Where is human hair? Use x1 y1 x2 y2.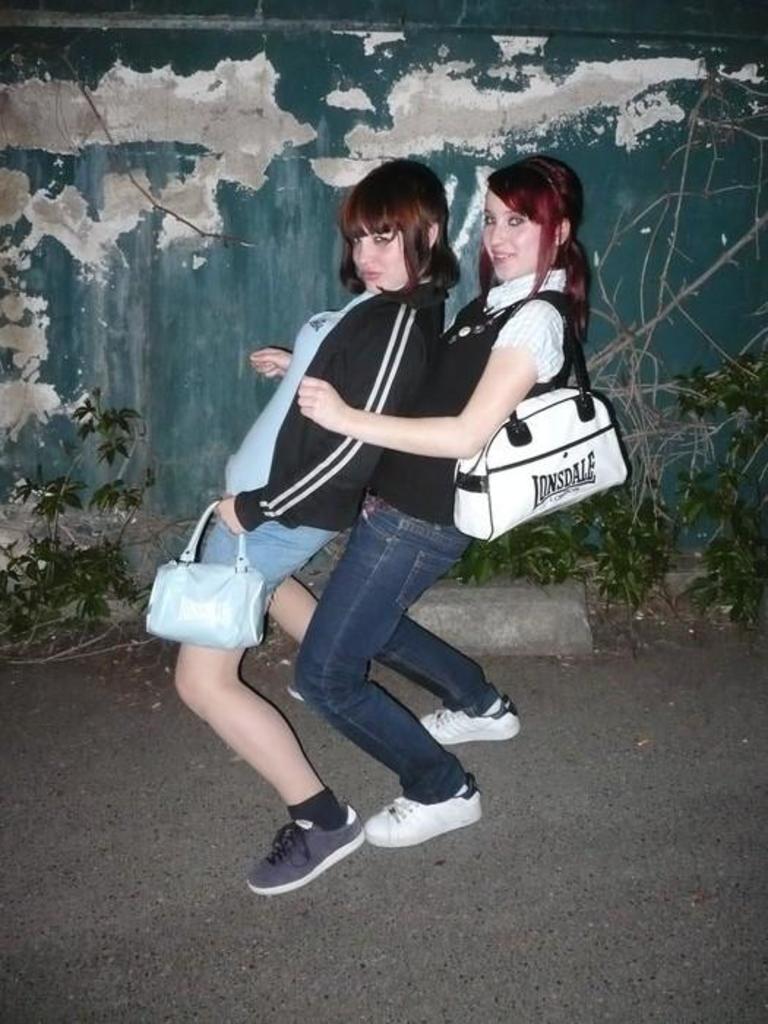
332 158 459 298.
